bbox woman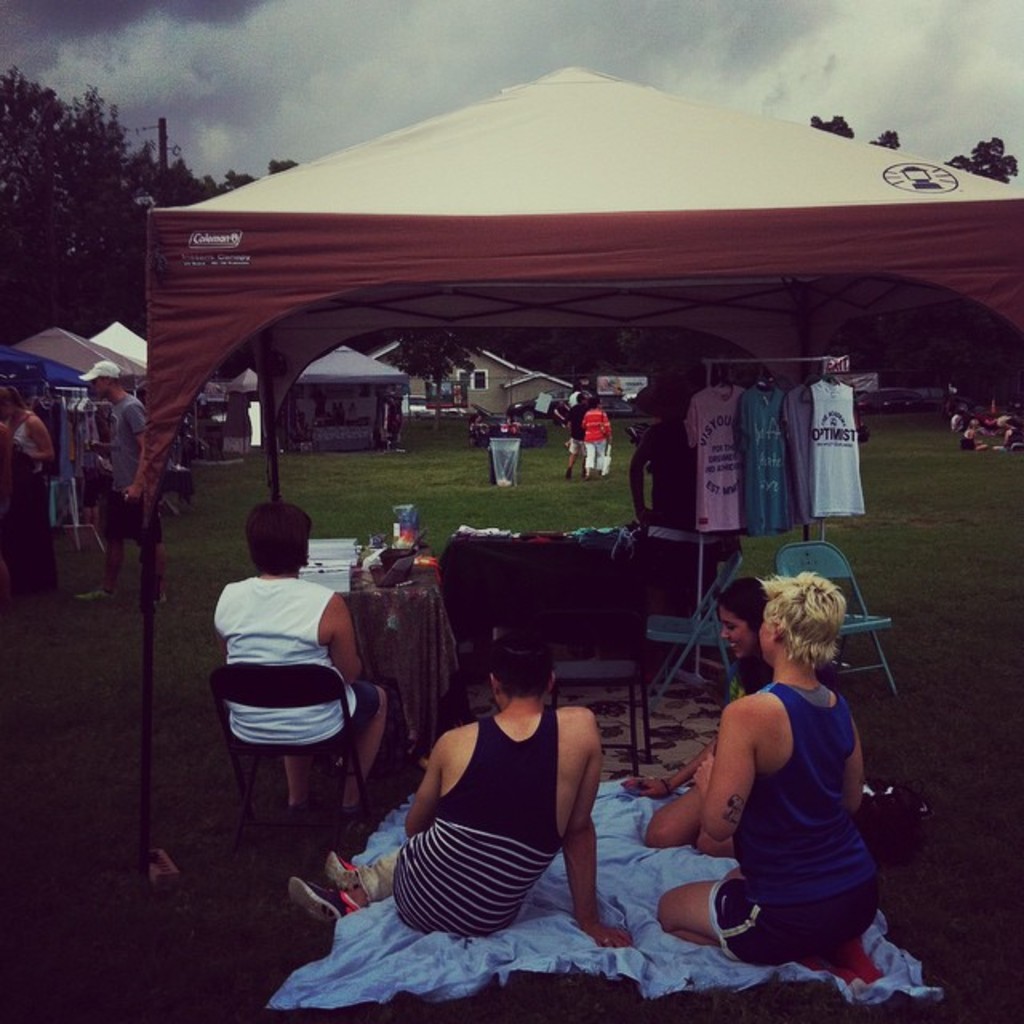
[left=0, top=384, right=61, bottom=598]
